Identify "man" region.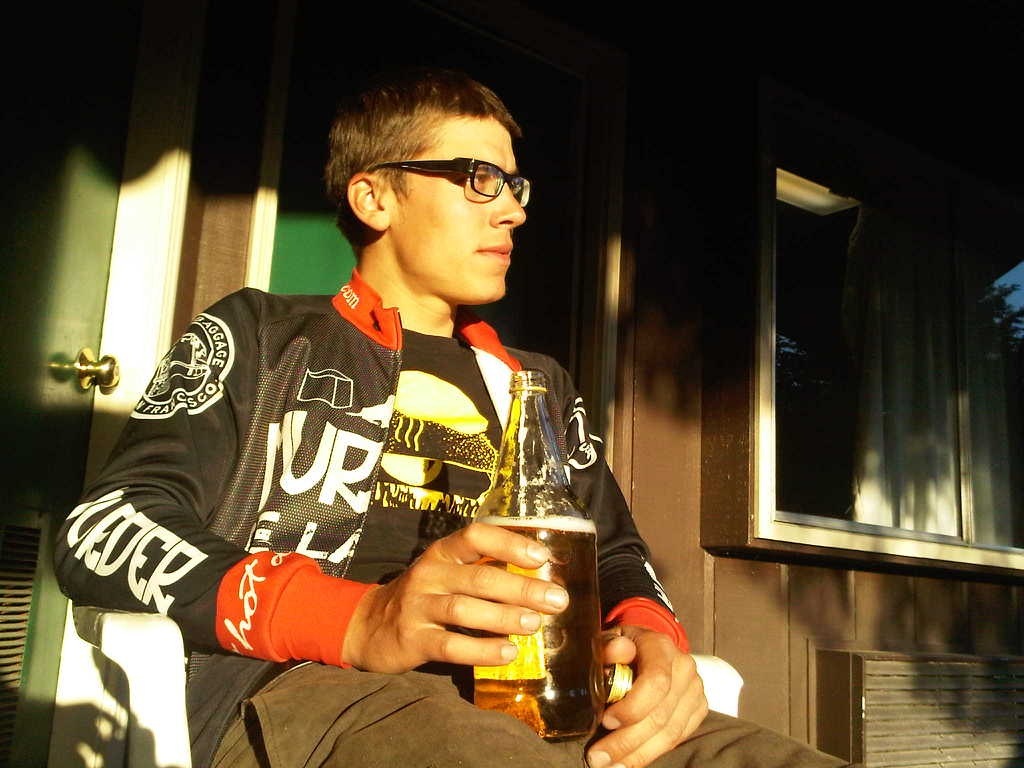
Region: bbox=(54, 57, 873, 767).
